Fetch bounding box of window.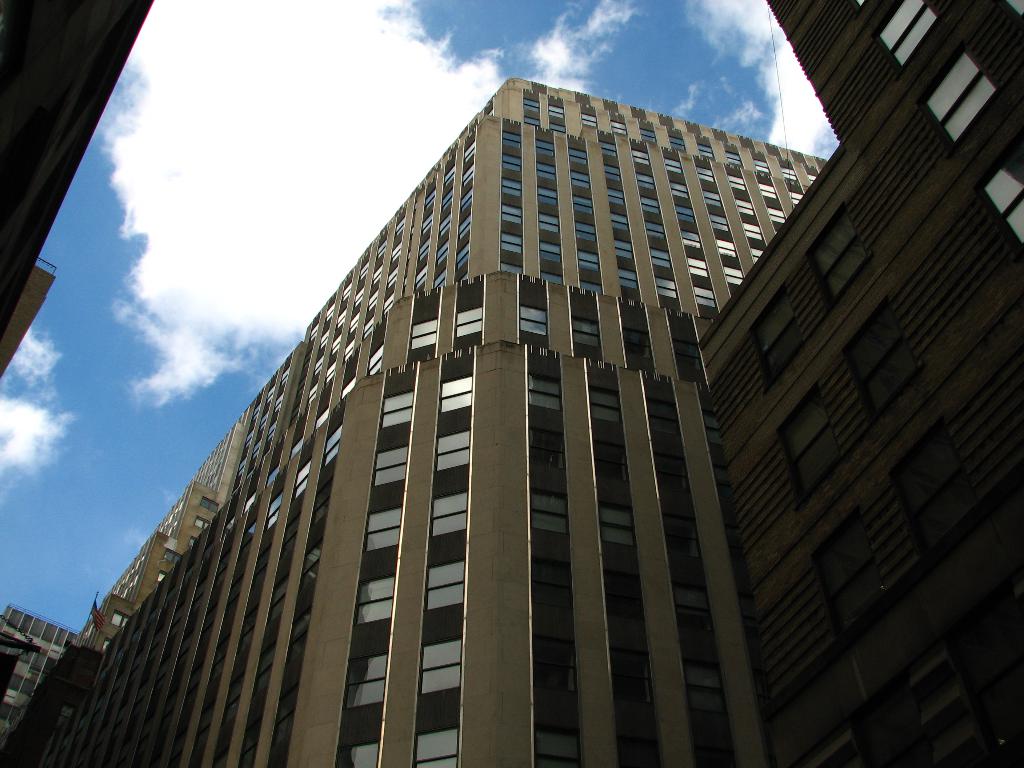
Bbox: left=931, top=53, right=1000, bottom=143.
